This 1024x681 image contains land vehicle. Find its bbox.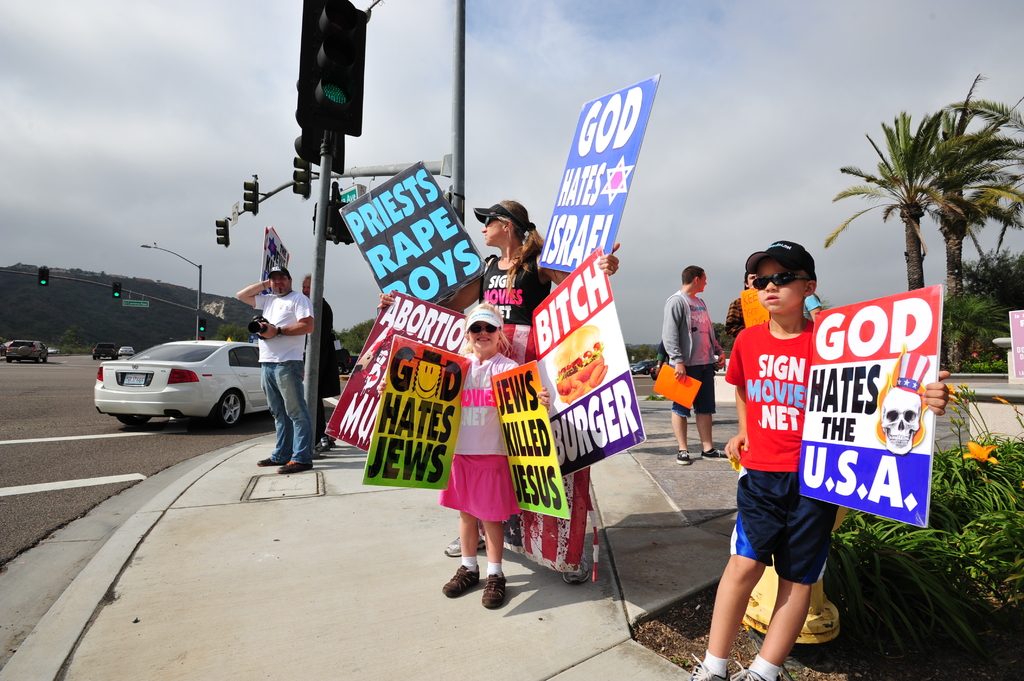
{"x1": 92, "y1": 344, "x2": 116, "y2": 360}.
